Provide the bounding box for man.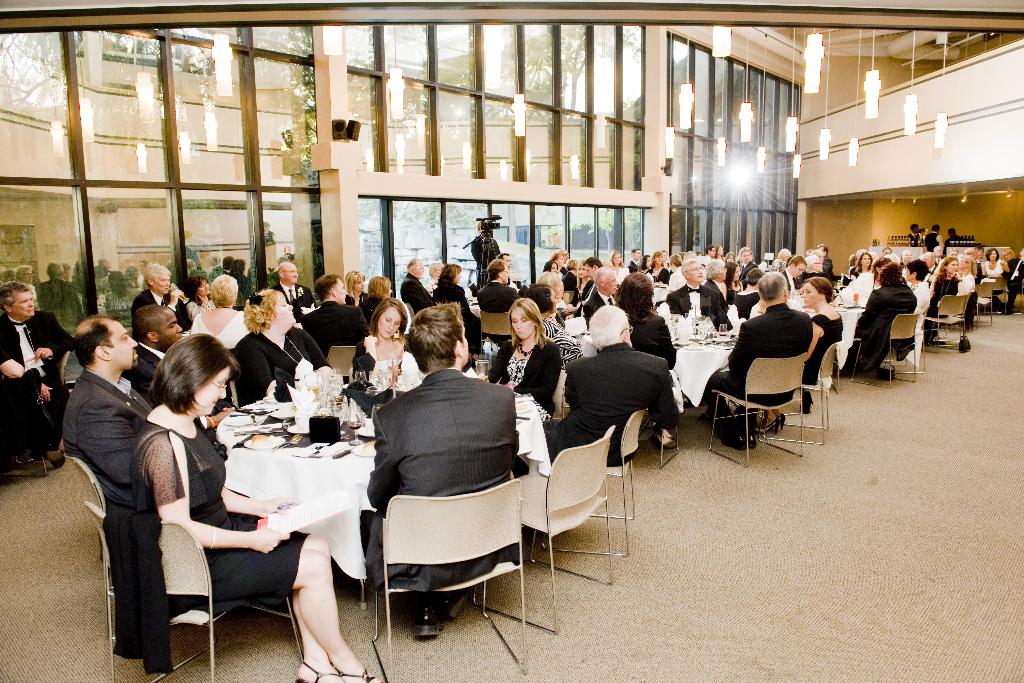
(907,224,918,242).
